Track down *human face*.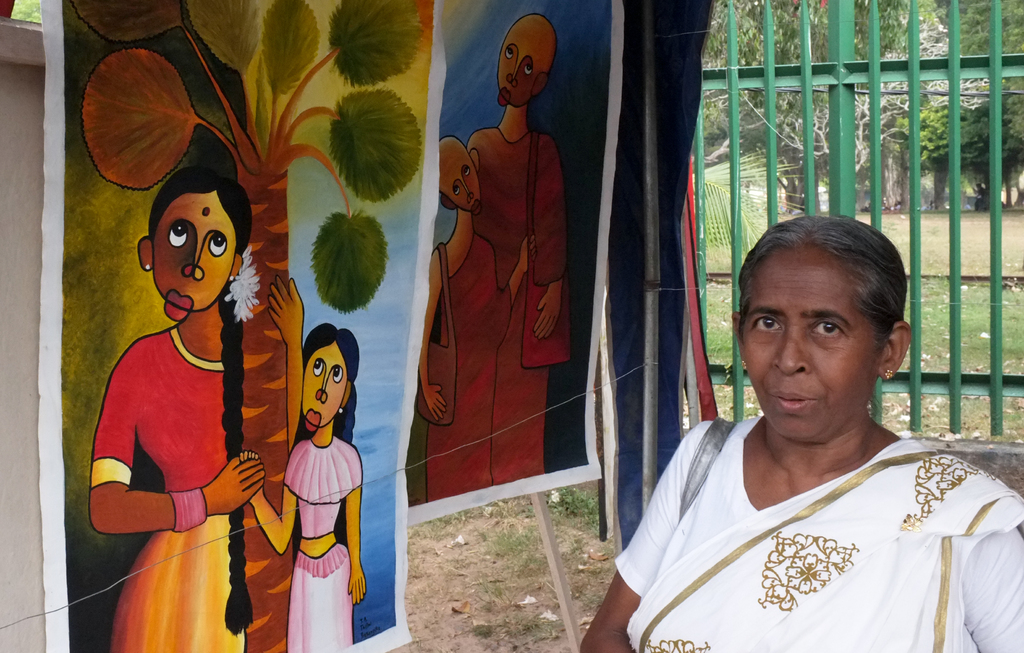
Tracked to (739, 266, 867, 432).
